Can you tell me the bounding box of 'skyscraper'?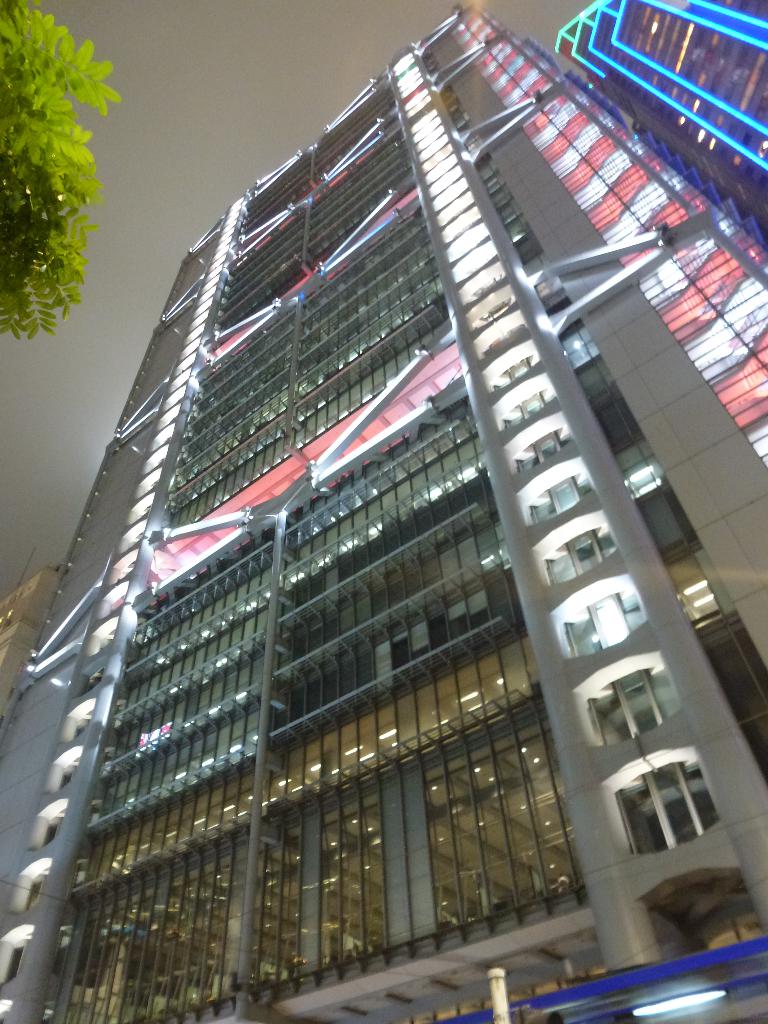
[10, 0, 758, 1023].
